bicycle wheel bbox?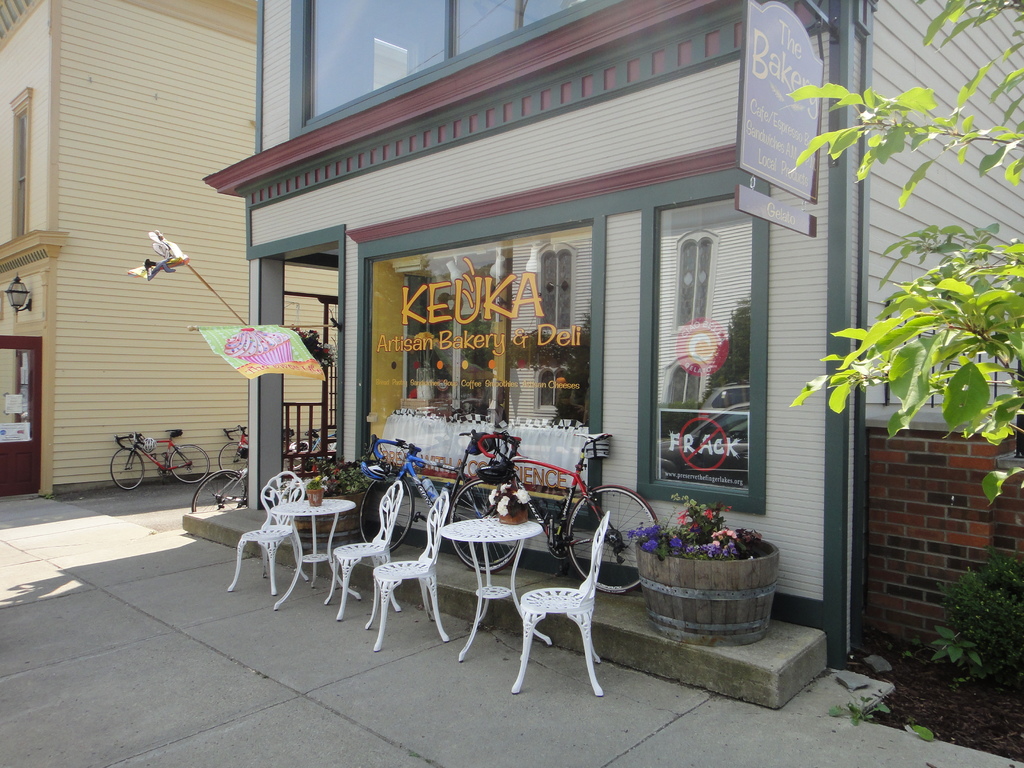
left=170, top=445, right=210, bottom=483
